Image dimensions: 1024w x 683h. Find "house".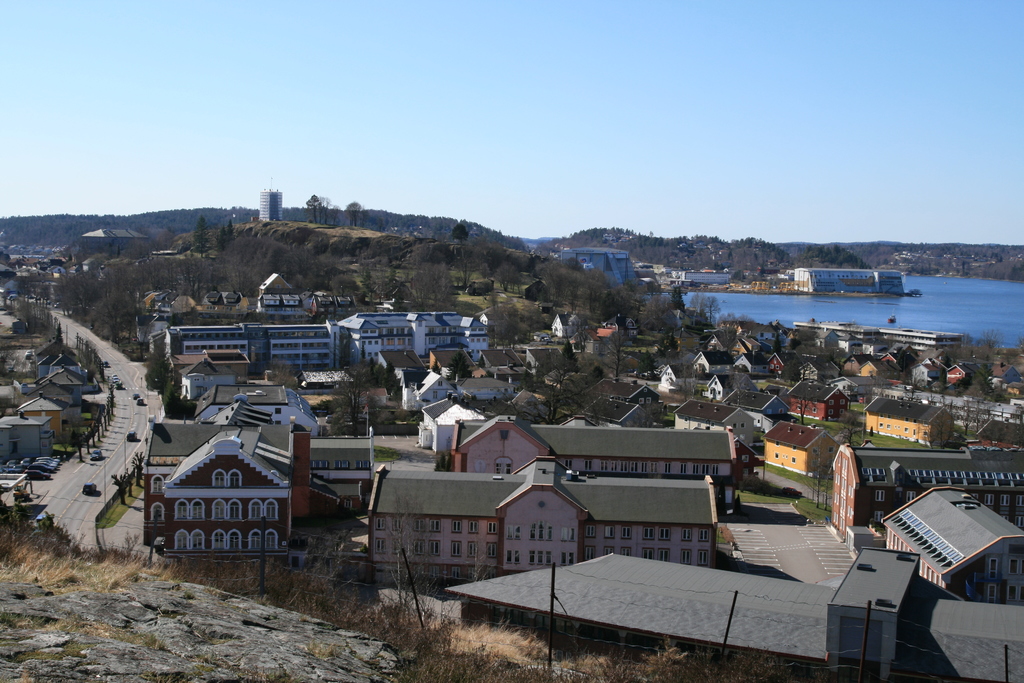
905:363:955:378.
